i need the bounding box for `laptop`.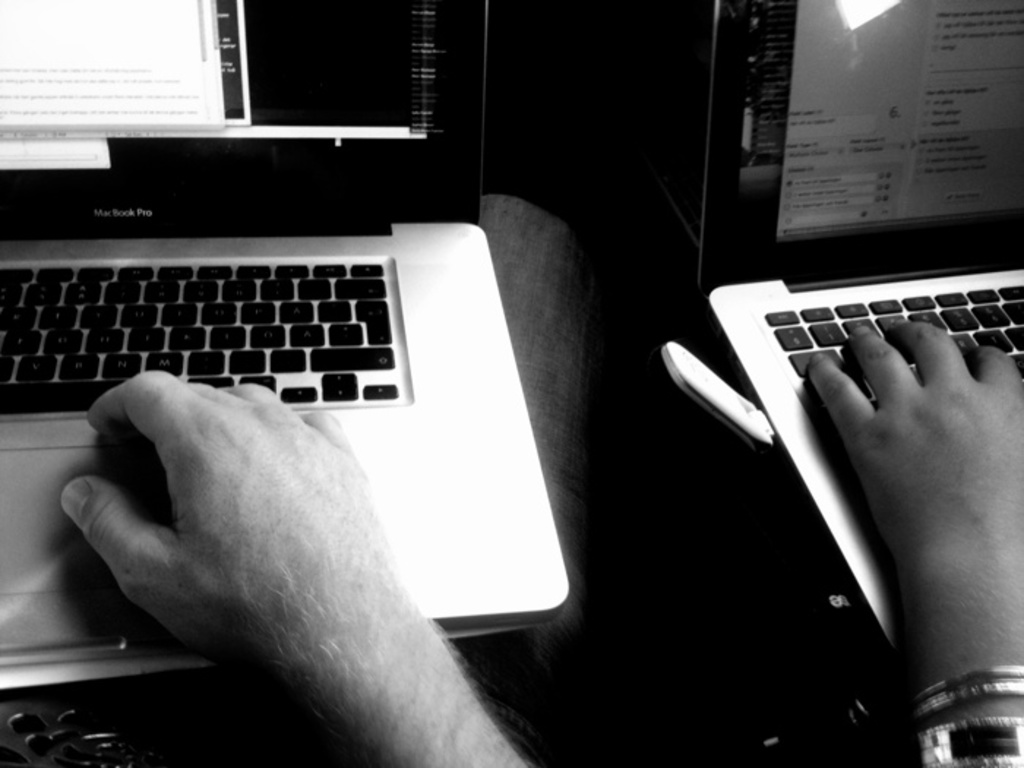
Here it is: <region>692, 0, 1023, 661</region>.
